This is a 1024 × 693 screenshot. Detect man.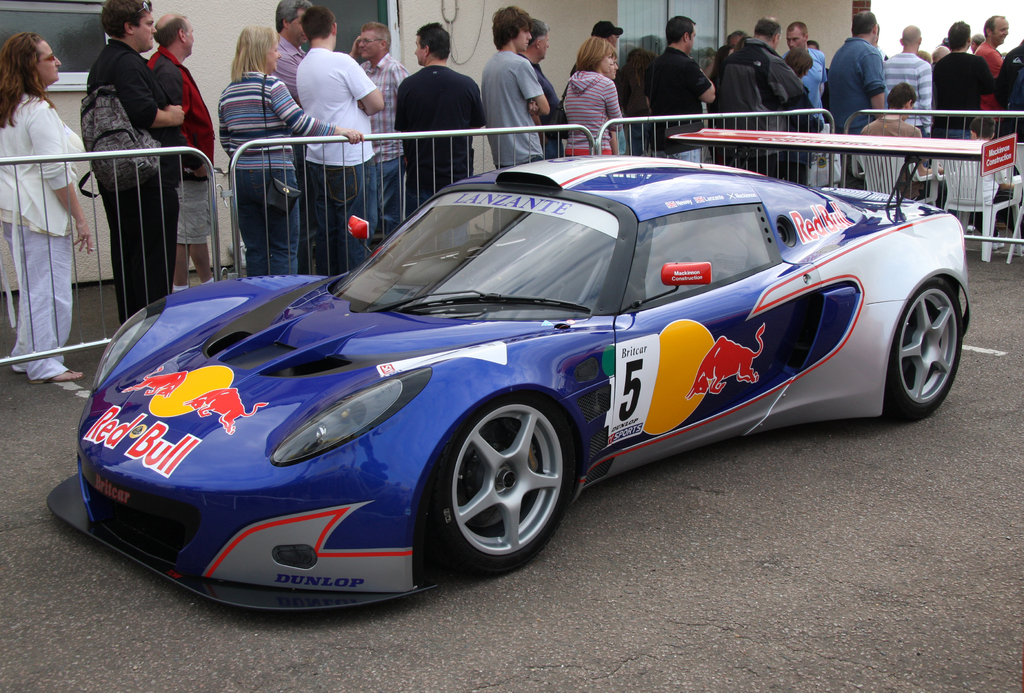
142 4 228 291.
